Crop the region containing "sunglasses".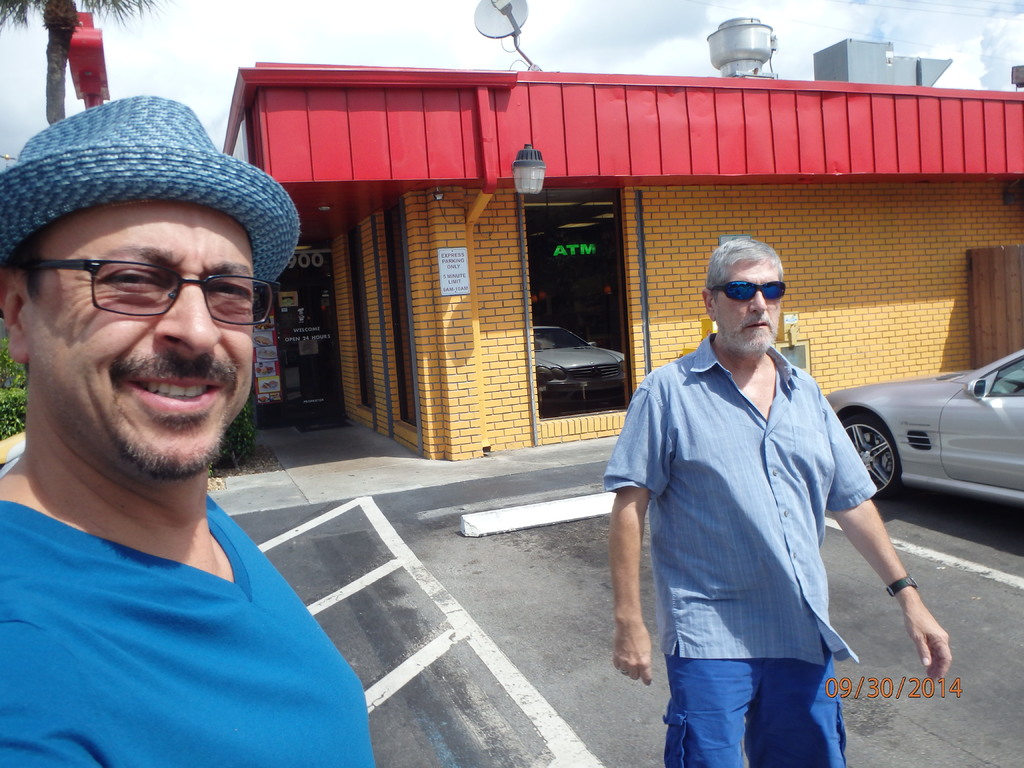
Crop region: region(700, 273, 791, 310).
